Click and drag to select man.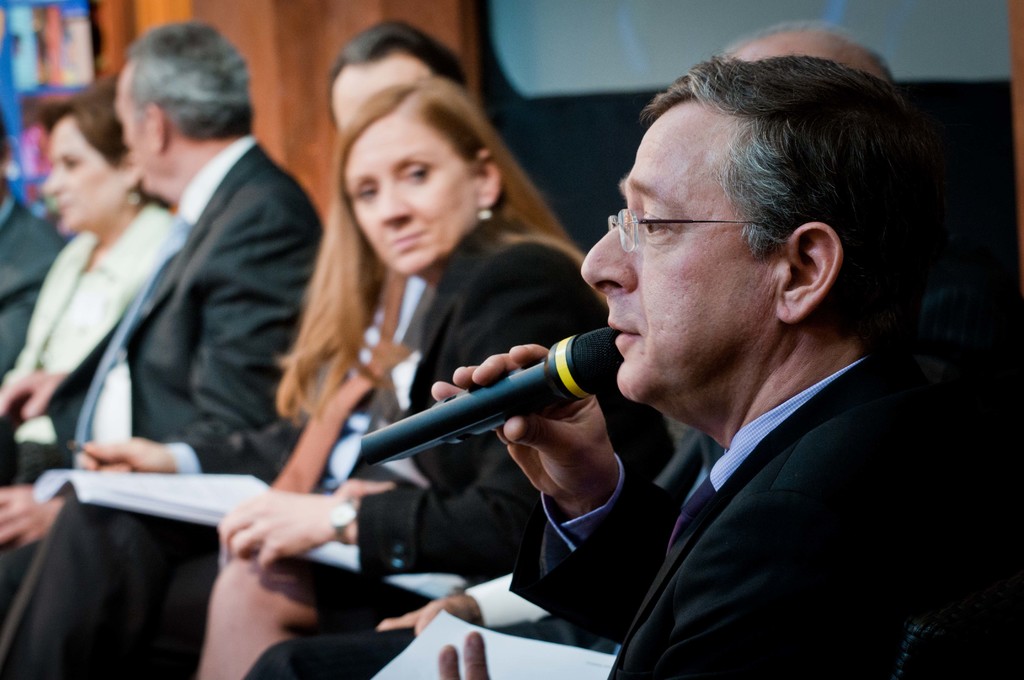
Selection: (left=429, top=60, right=975, bottom=679).
